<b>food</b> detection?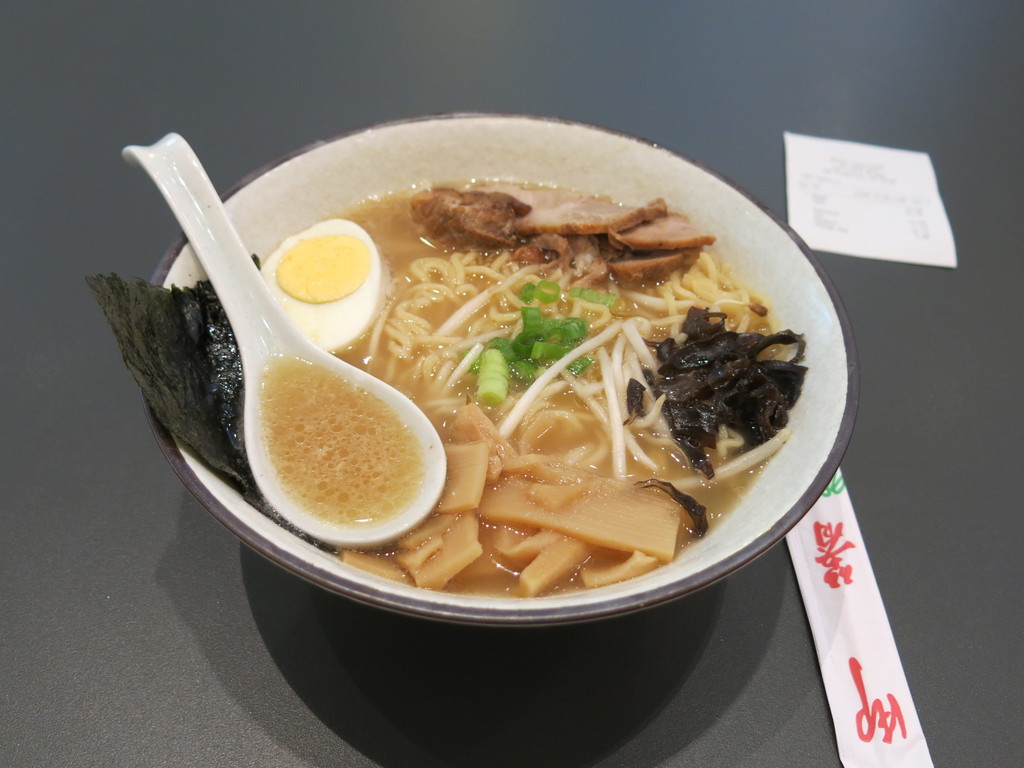
select_region(122, 136, 861, 579)
